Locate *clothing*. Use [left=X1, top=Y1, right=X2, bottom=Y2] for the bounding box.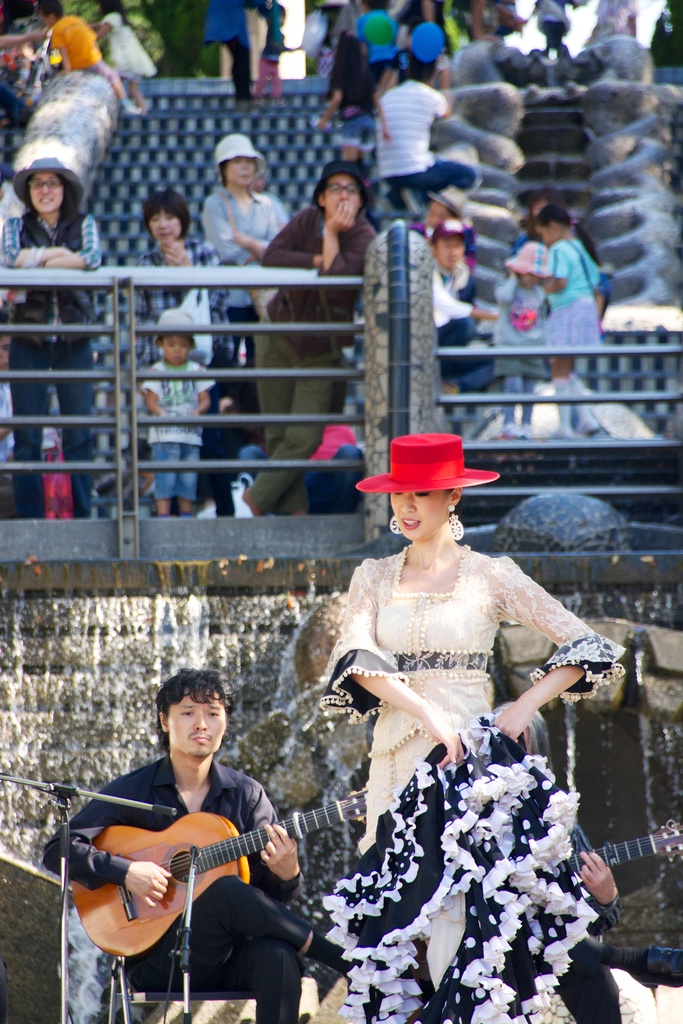
[left=335, top=87, right=393, bottom=157].
